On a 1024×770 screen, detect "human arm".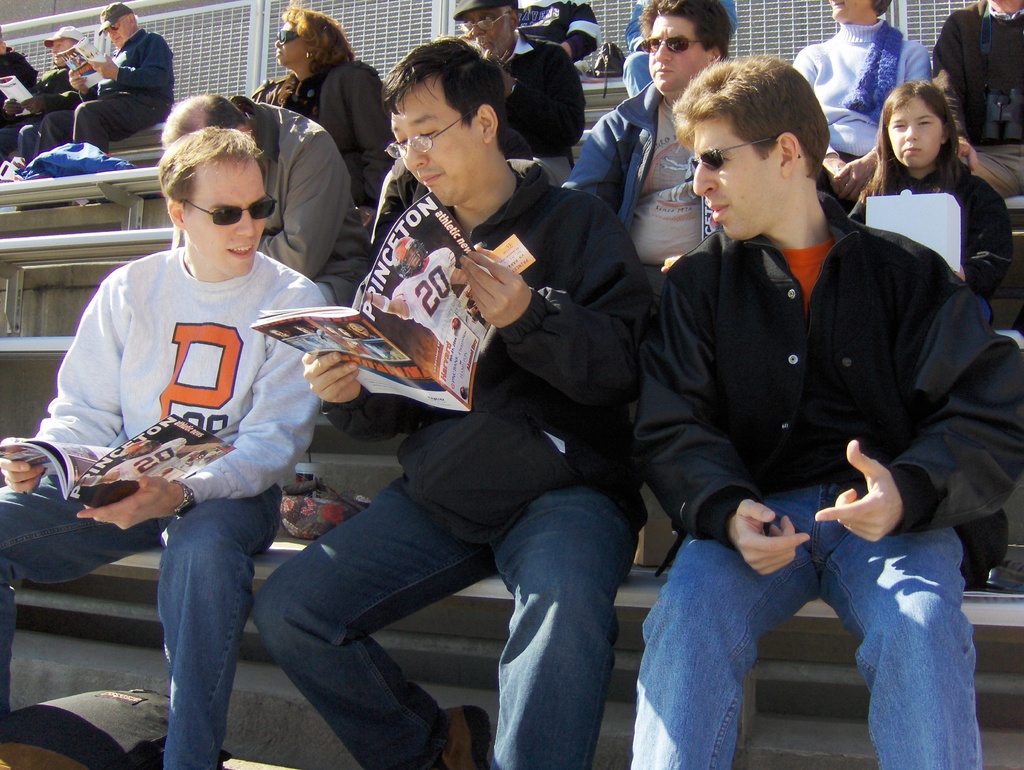
region(72, 287, 311, 534).
